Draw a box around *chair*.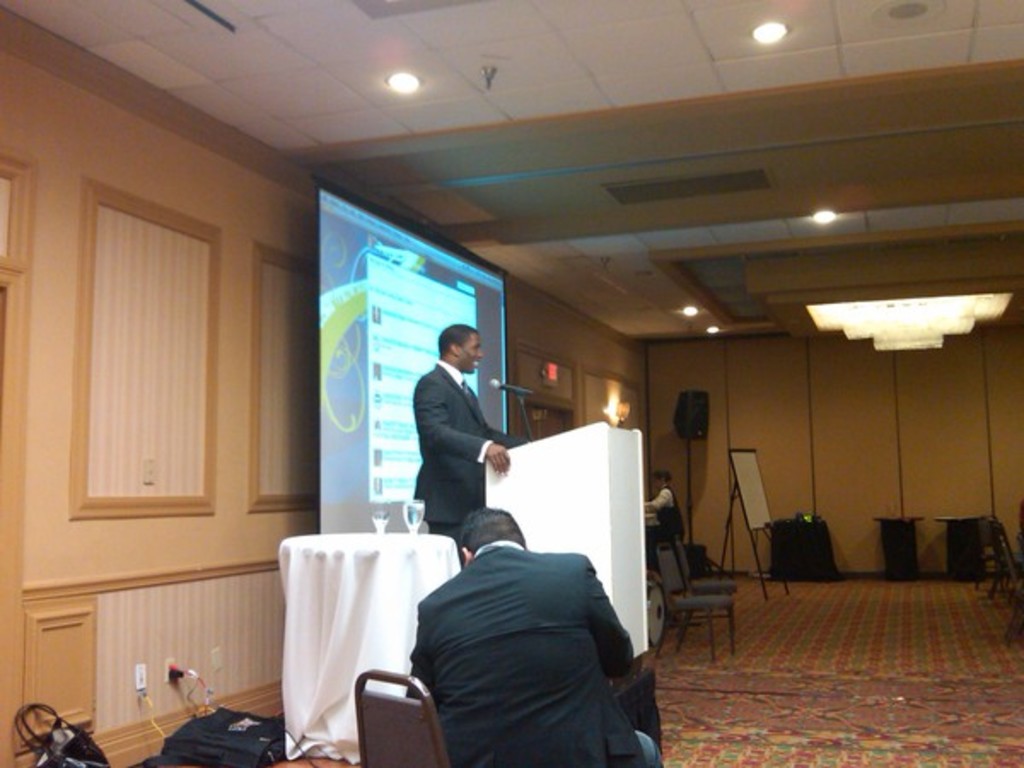
[988,514,1022,601].
